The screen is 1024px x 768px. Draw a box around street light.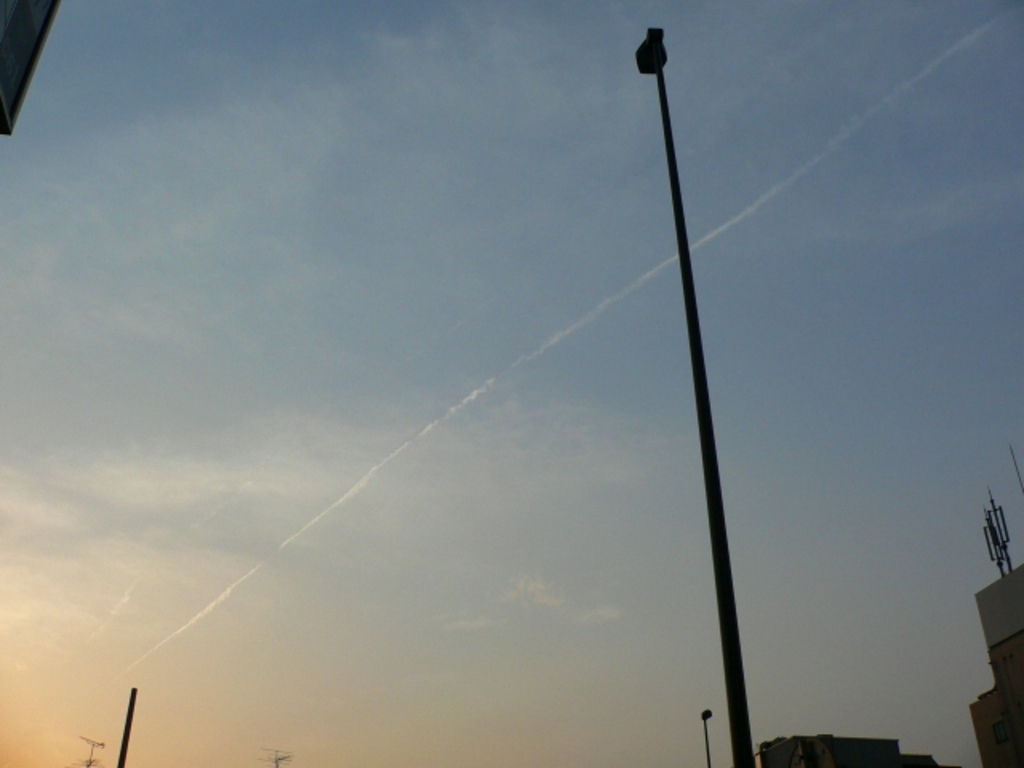
box(605, 13, 789, 767).
